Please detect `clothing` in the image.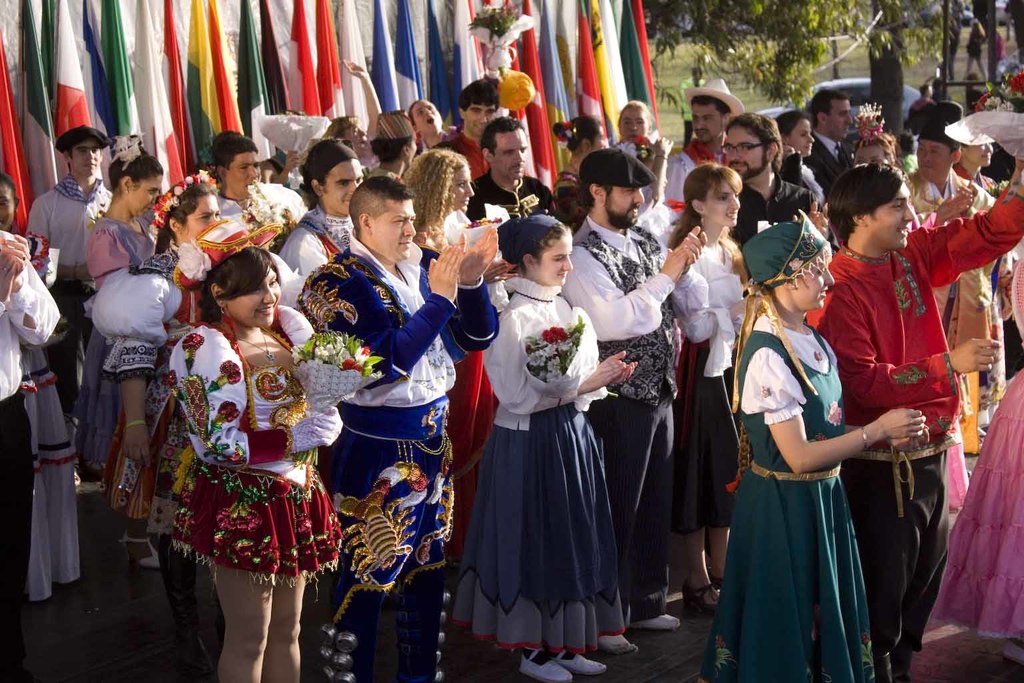
<region>911, 95, 935, 140</region>.
